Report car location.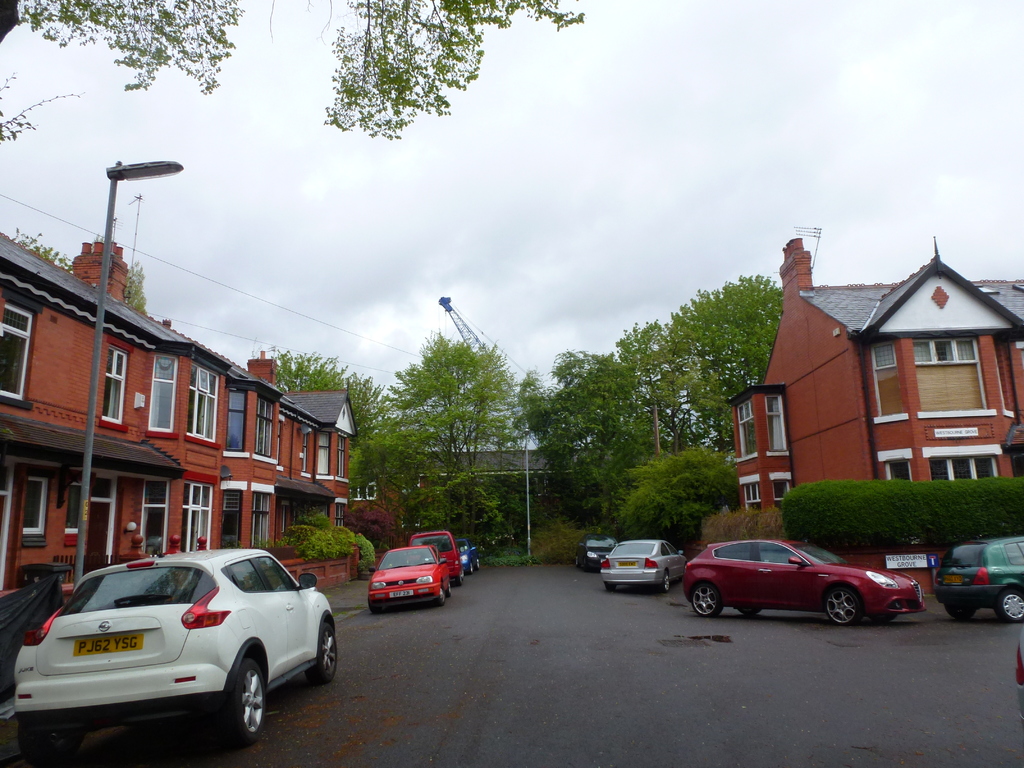
Report: [x1=13, y1=548, x2=333, y2=765].
